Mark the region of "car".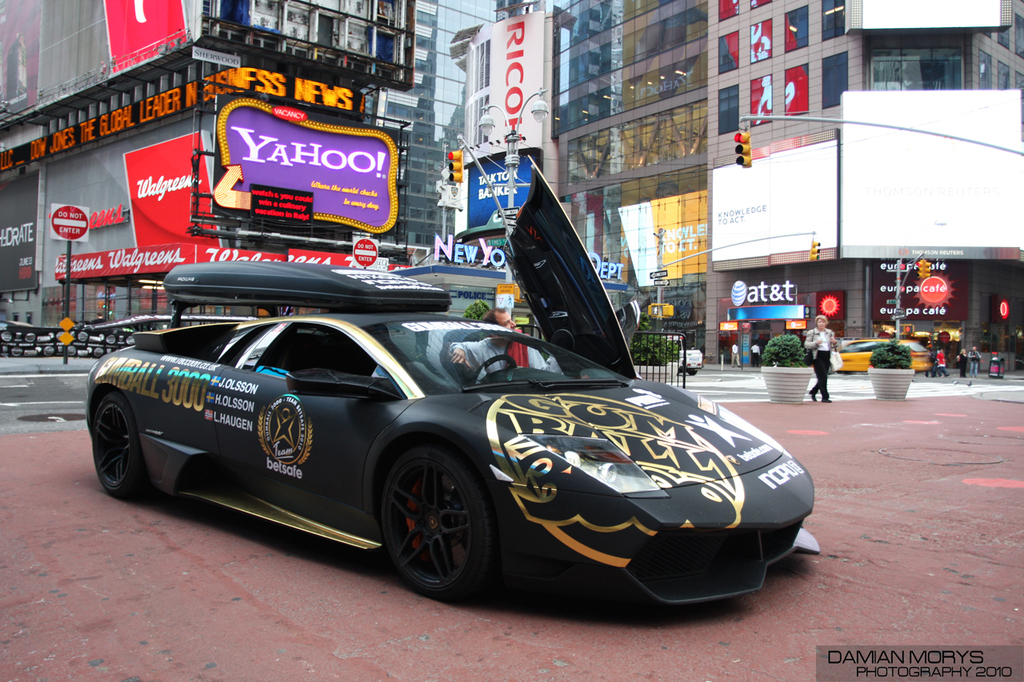
Region: 89, 145, 822, 612.
